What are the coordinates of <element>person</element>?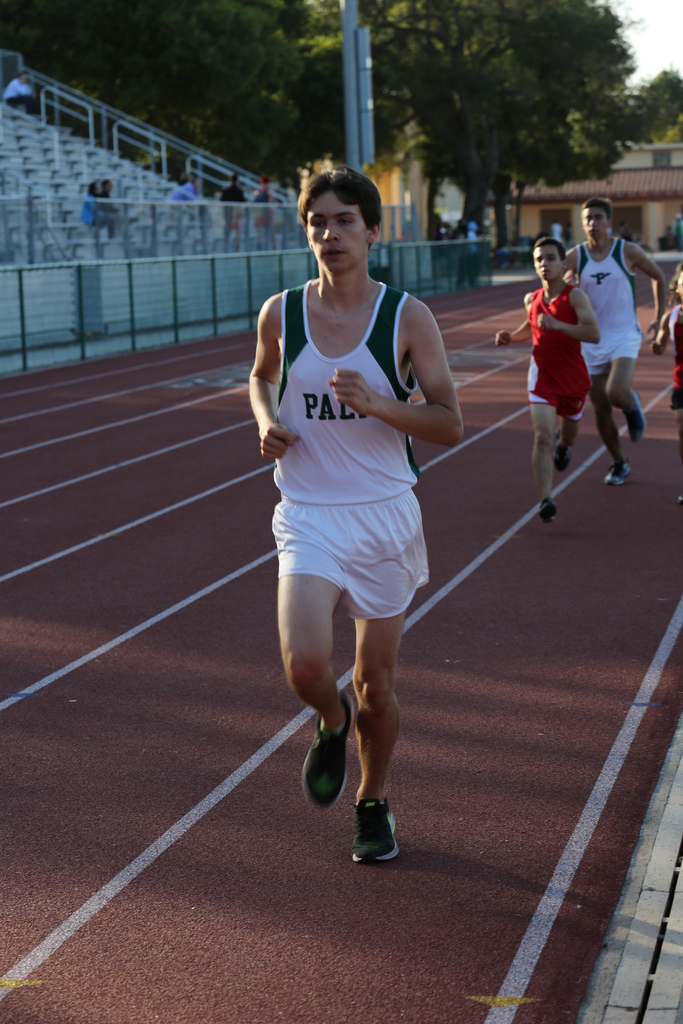
(left=249, top=154, right=482, bottom=864).
